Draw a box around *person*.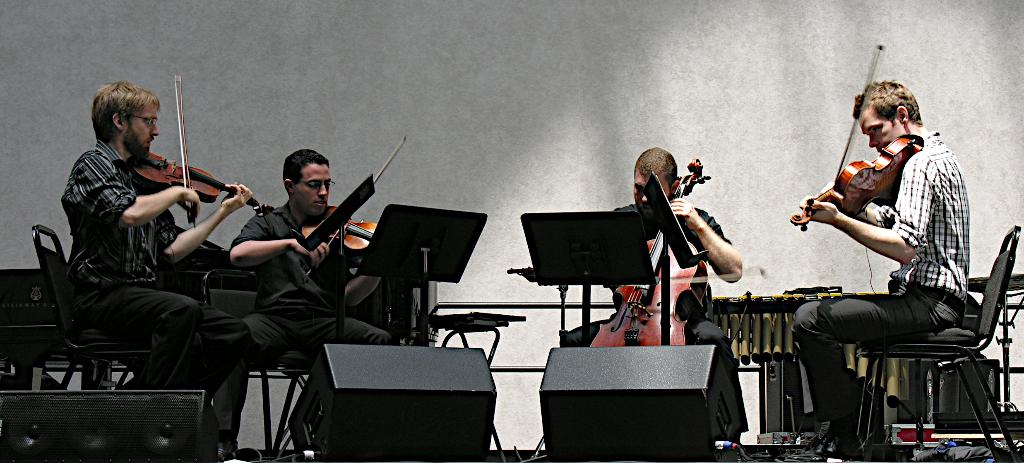
BBox(58, 85, 249, 399).
